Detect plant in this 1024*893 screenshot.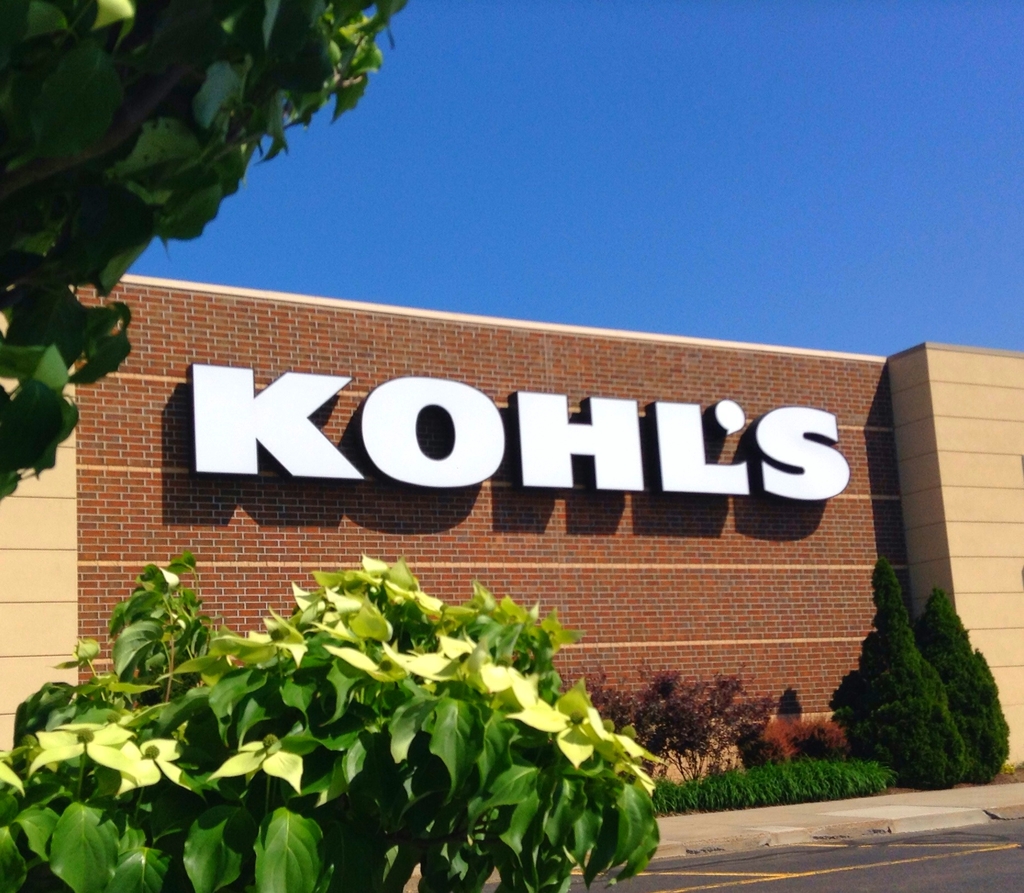
Detection: (left=851, top=543, right=968, bottom=792).
